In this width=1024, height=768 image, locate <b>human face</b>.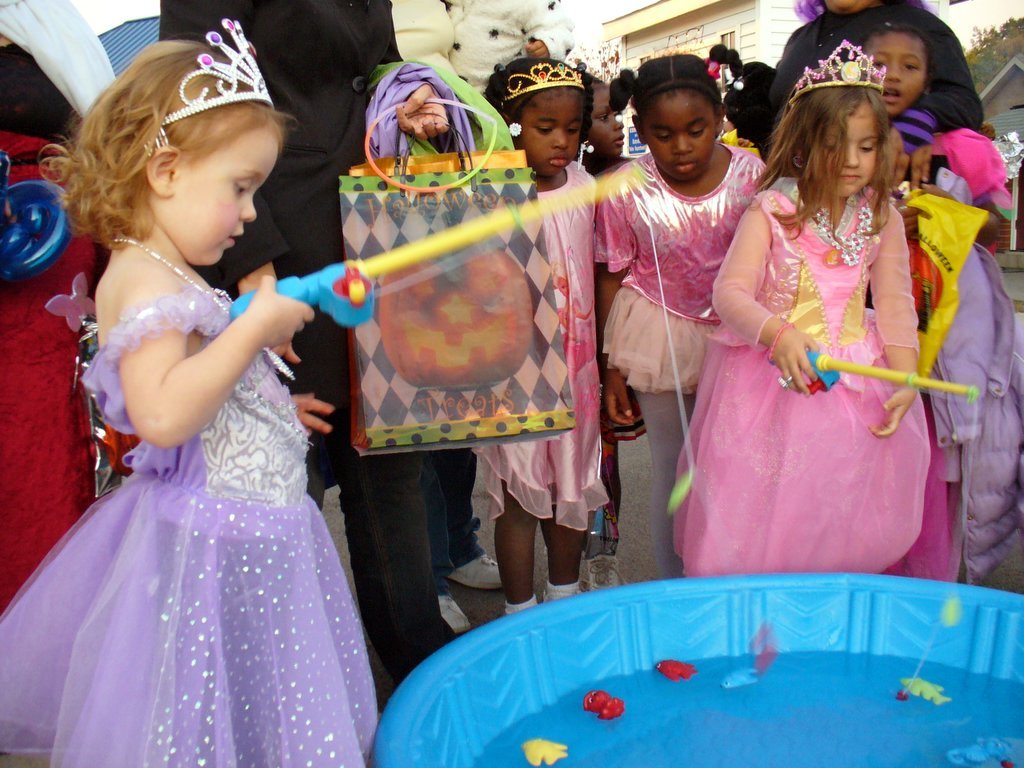
Bounding box: (167, 121, 283, 269).
